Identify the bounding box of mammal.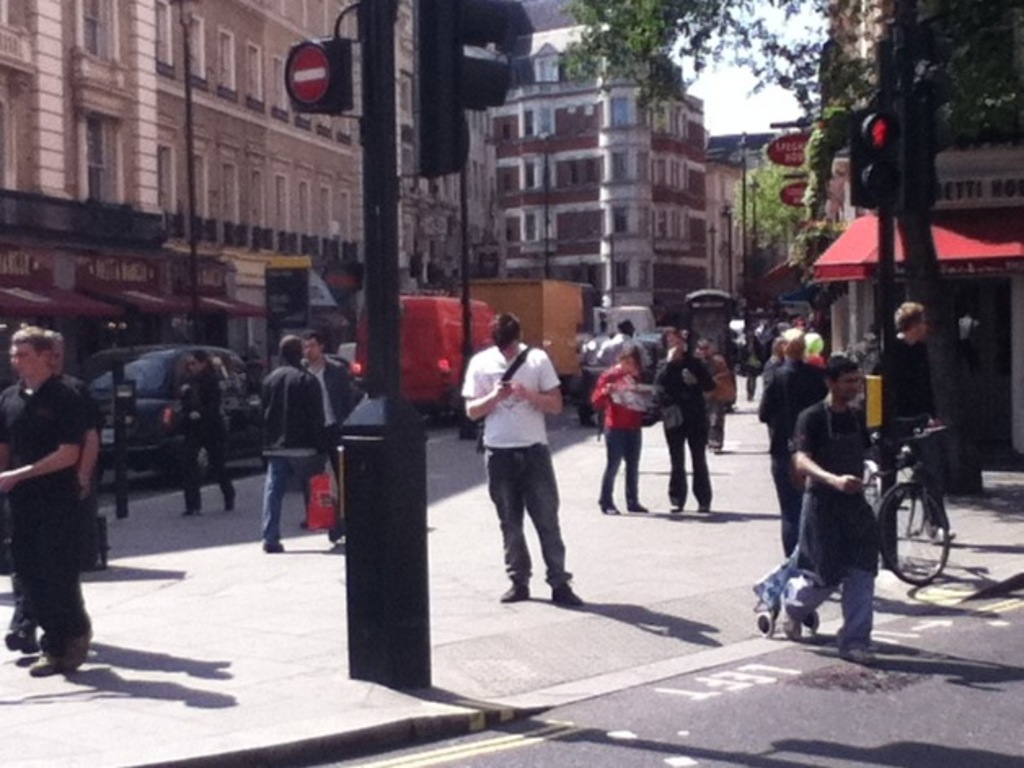
x1=589, y1=344, x2=647, y2=514.
